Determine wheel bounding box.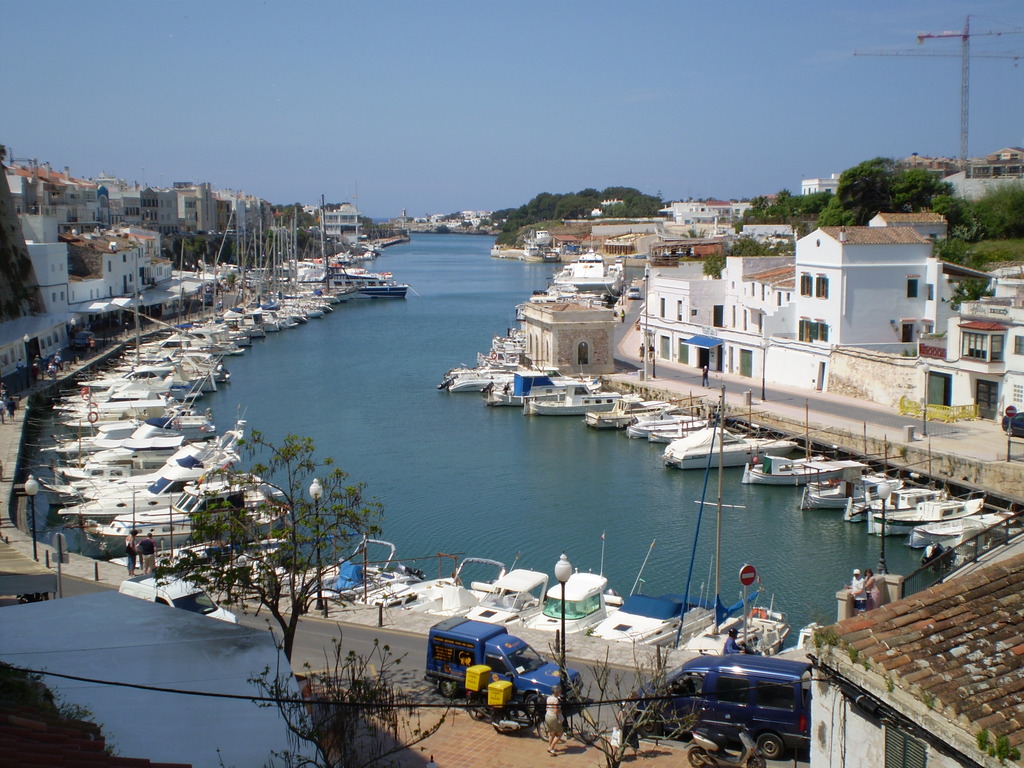
Determined: BBox(756, 731, 785, 760).
